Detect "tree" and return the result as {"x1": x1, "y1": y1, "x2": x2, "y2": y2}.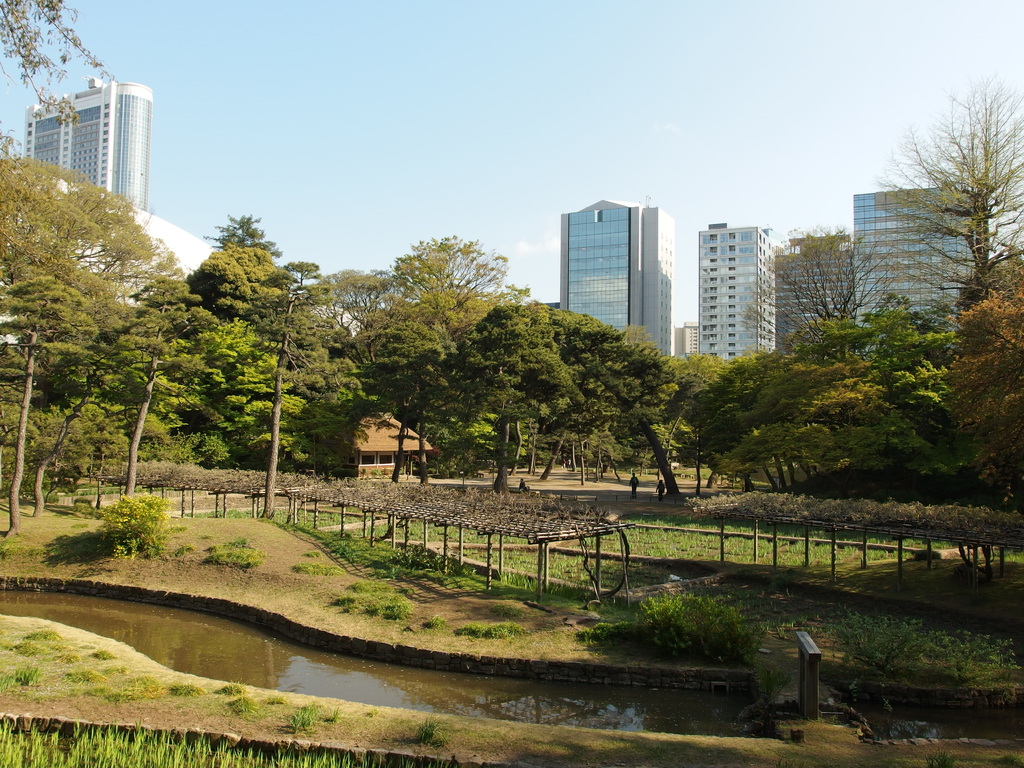
{"x1": 376, "y1": 234, "x2": 527, "y2": 492}.
